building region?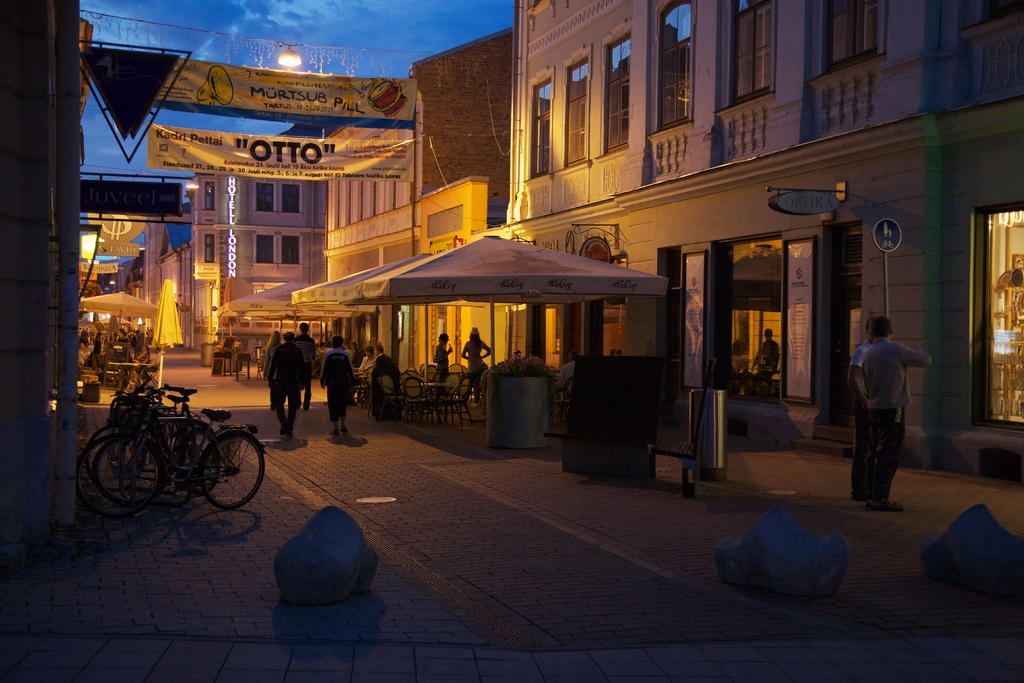
bbox=(317, 25, 509, 368)
